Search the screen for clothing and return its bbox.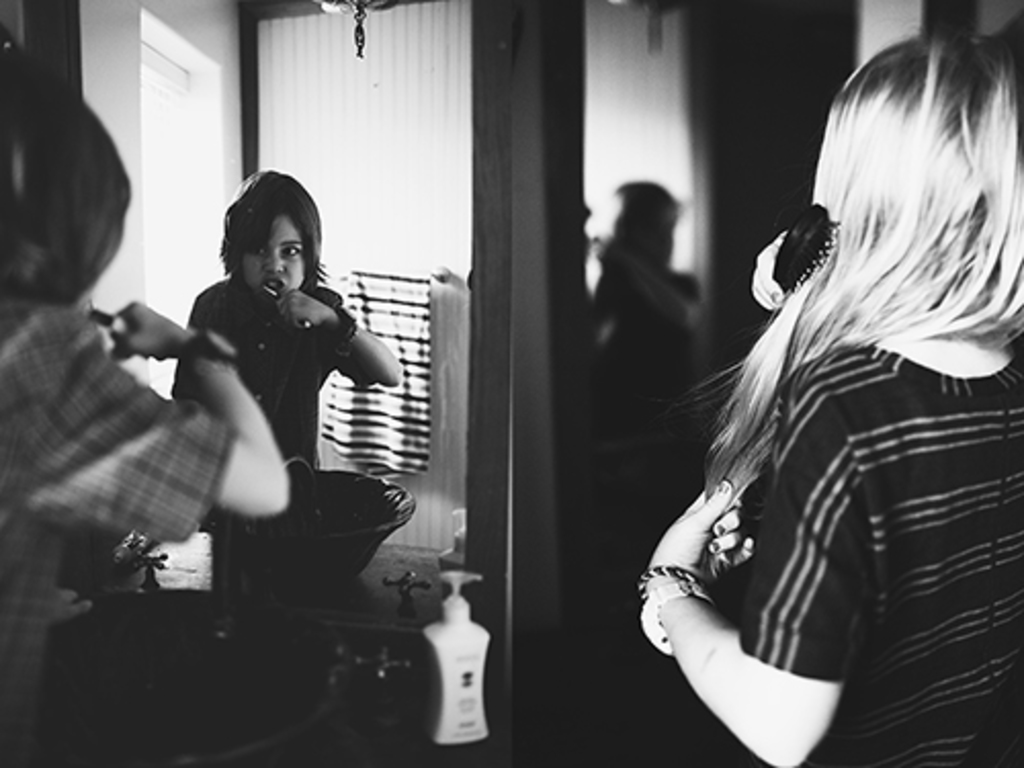
Found: crop(735, 328, 1022, 766).
